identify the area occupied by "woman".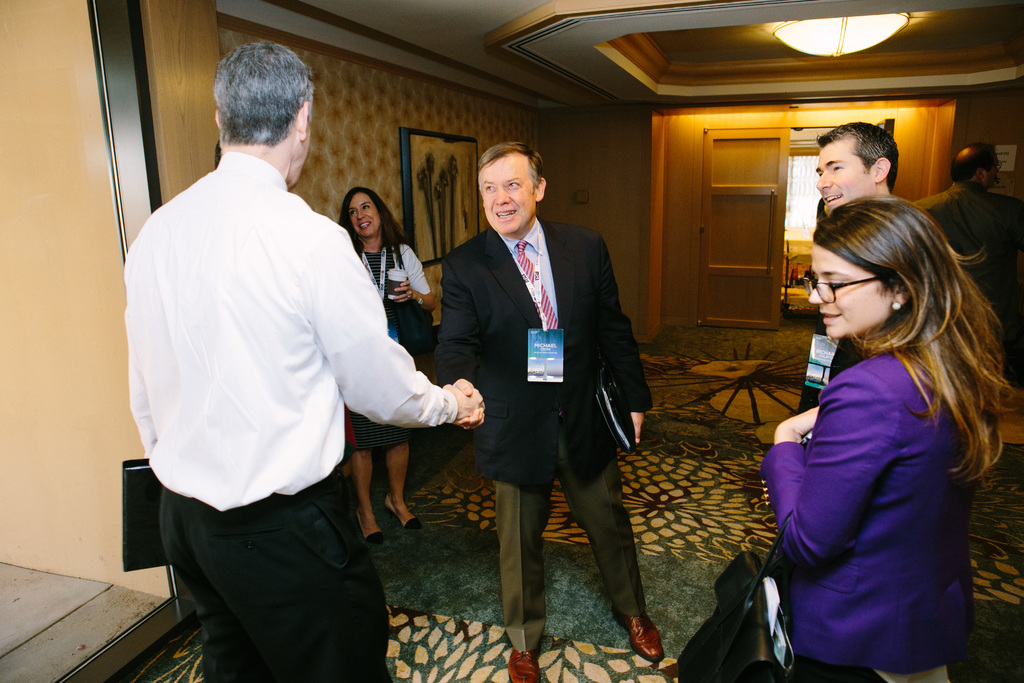
Area: select_region(340, 186, 439, 550).
